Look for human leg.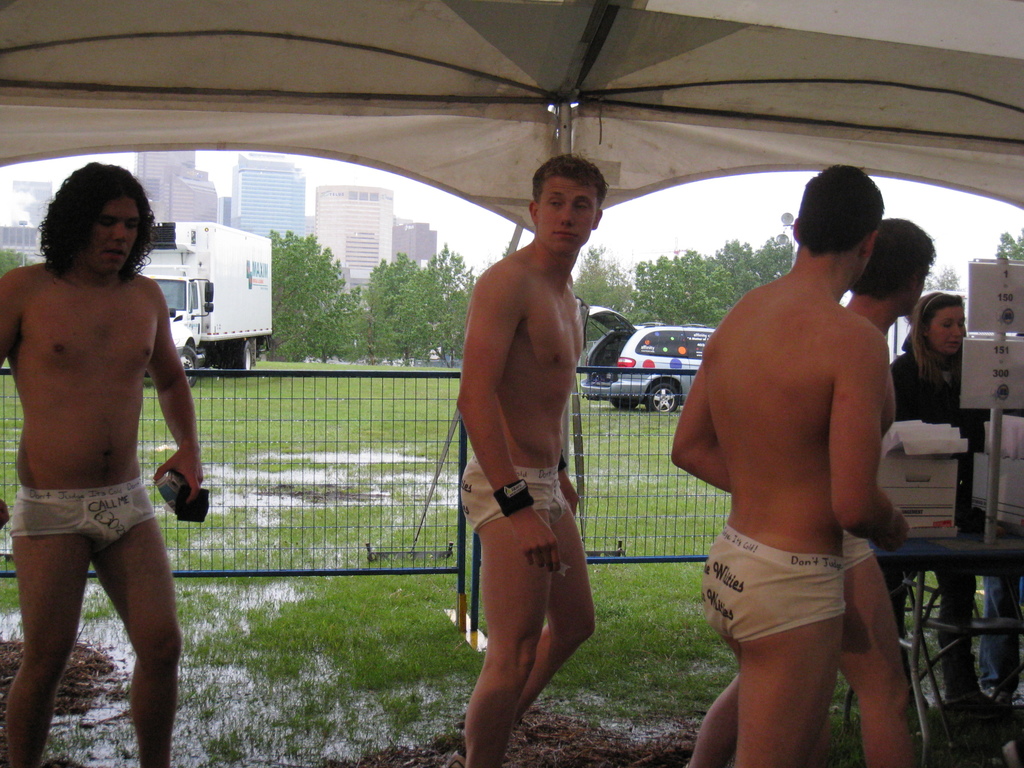
Found: <bbox>970, 561, 1023, 707</bbox>.
